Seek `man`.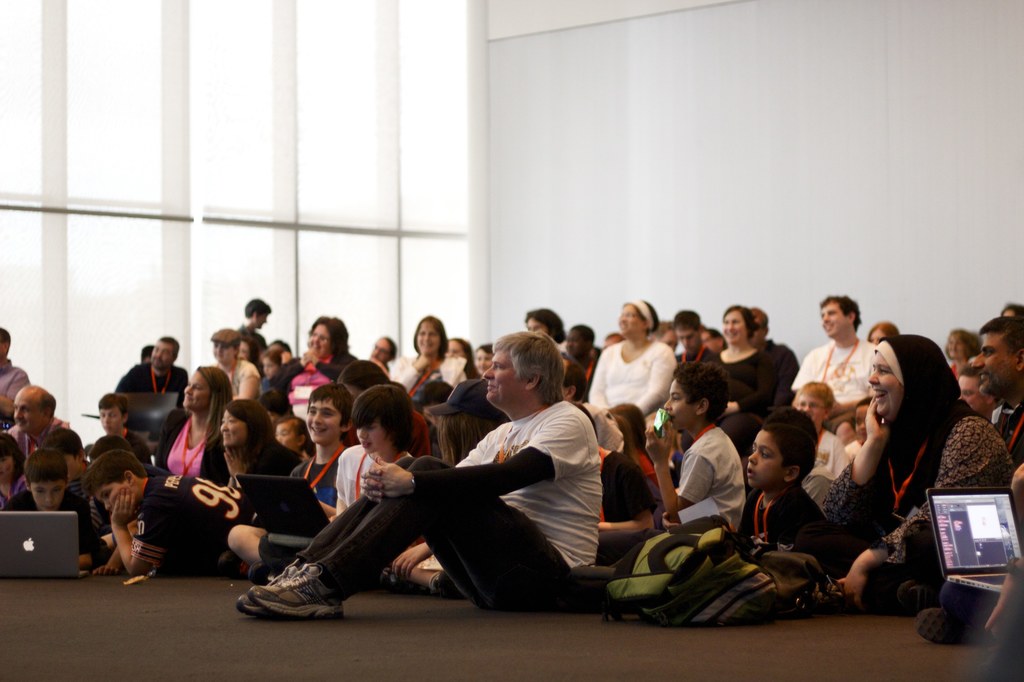
Rect(0, 385, 68, 494).
